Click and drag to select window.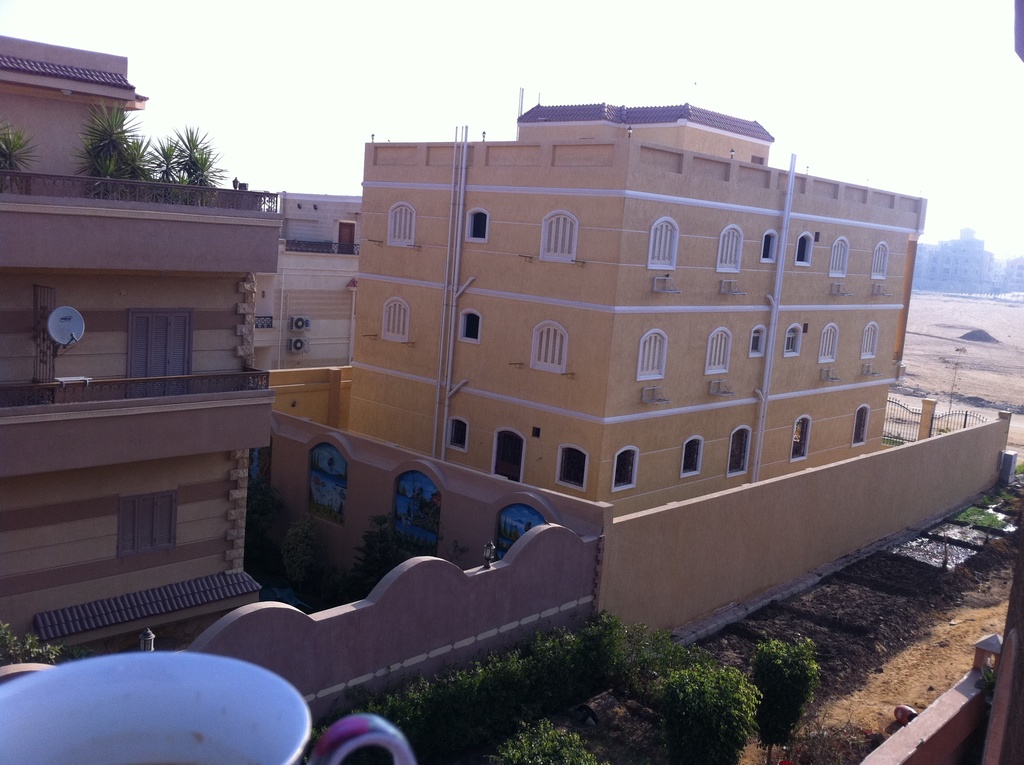
Selection: locate(448, 417, 467, 451).
